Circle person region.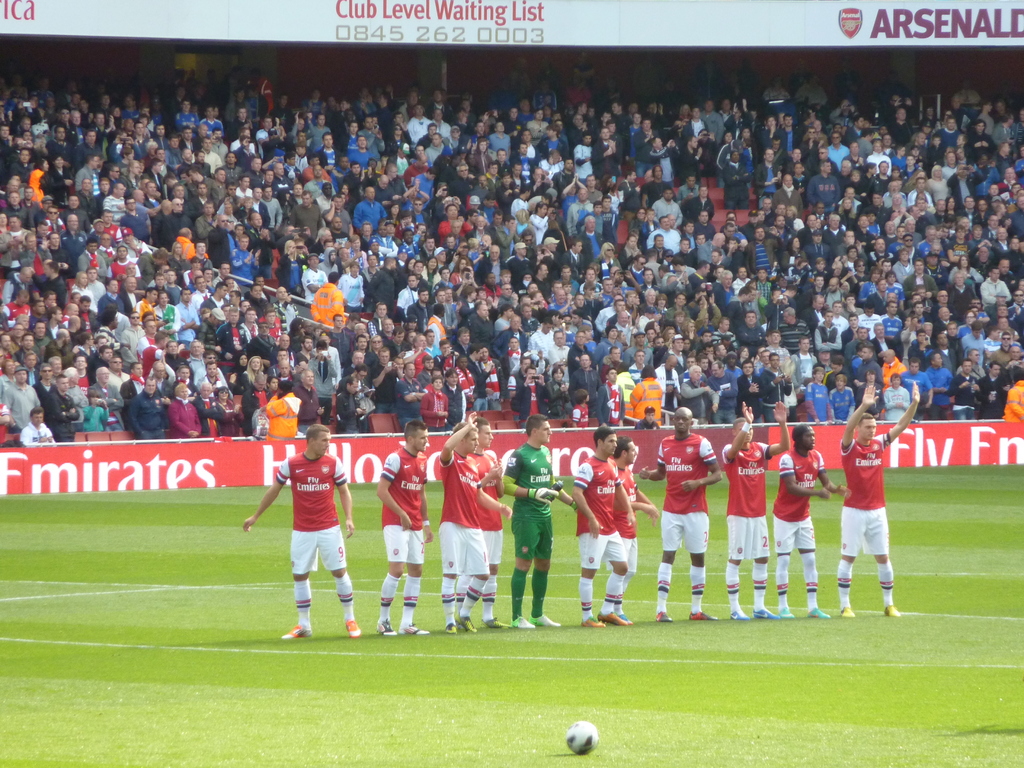
Region: region(607, 436, 658, 614).
